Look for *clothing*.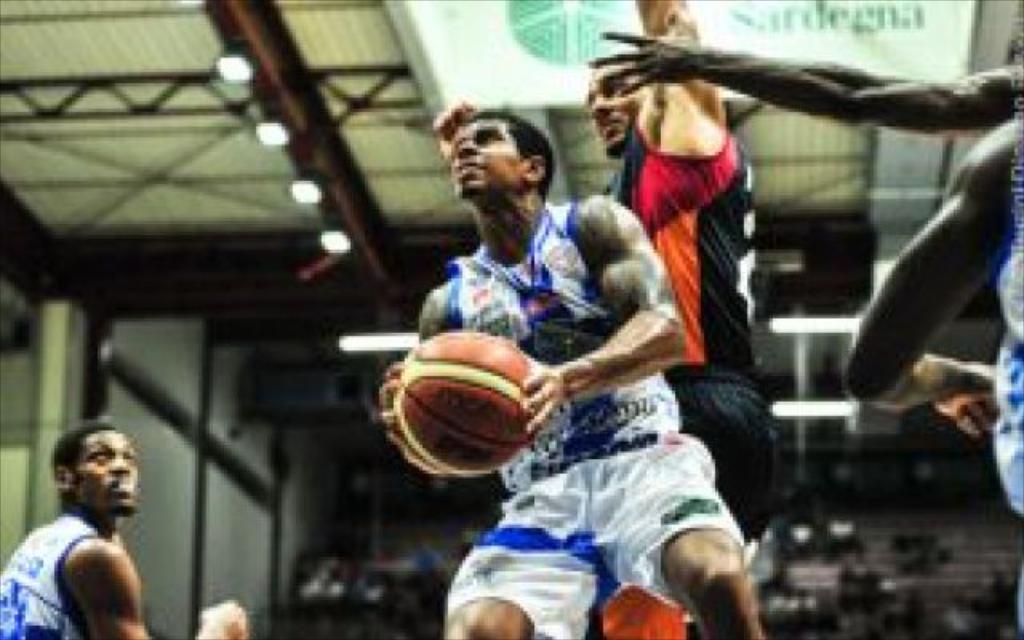
Found: locate(606, 120, 781, 637).
